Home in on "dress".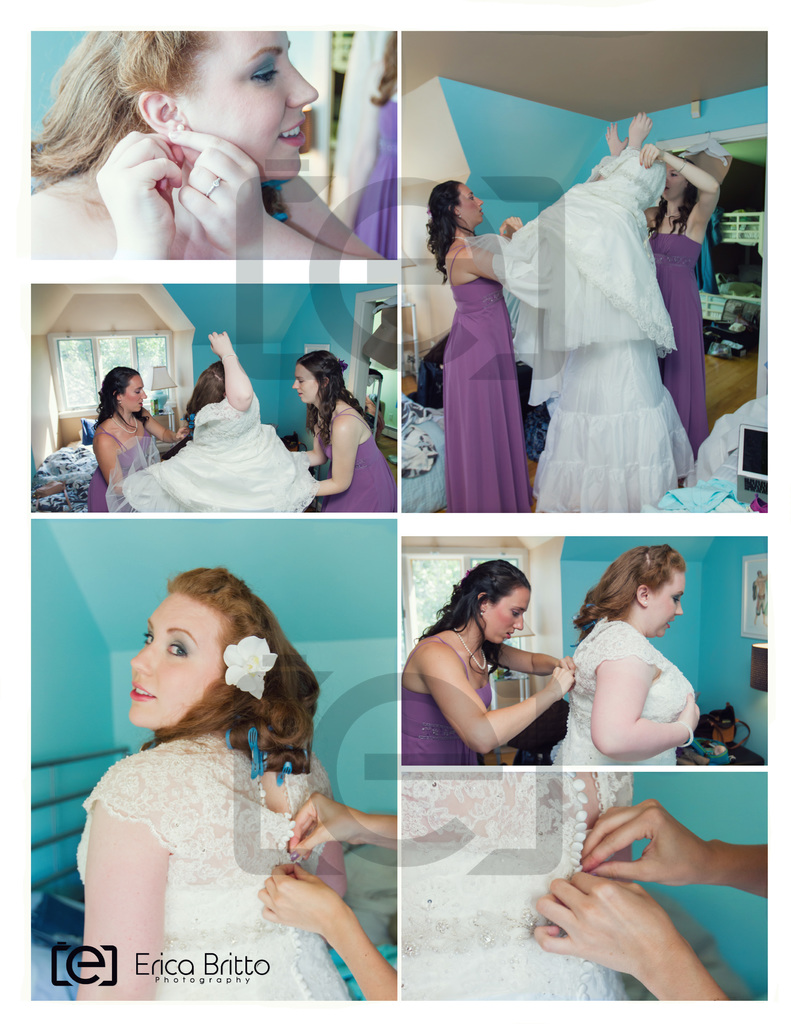
Homed in at detection(323, 435, 401, 513).
